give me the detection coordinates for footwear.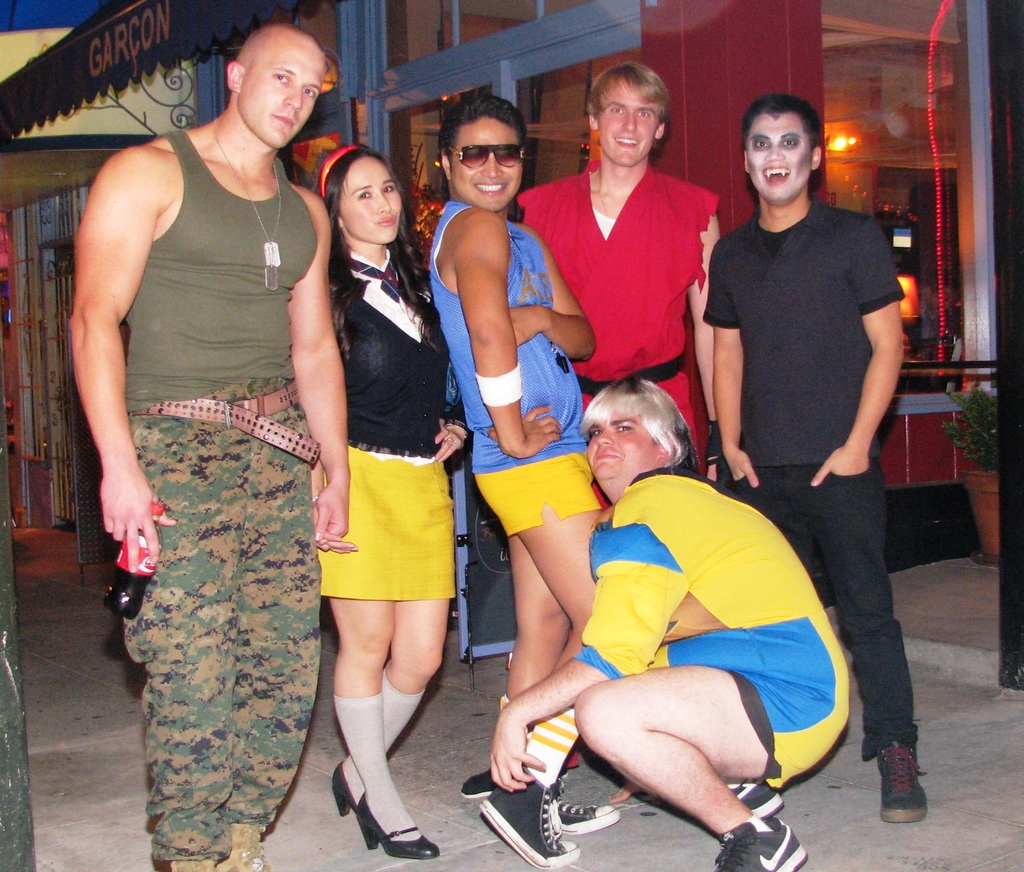
(x1=554, y1=774, x2=623, y2=838).
